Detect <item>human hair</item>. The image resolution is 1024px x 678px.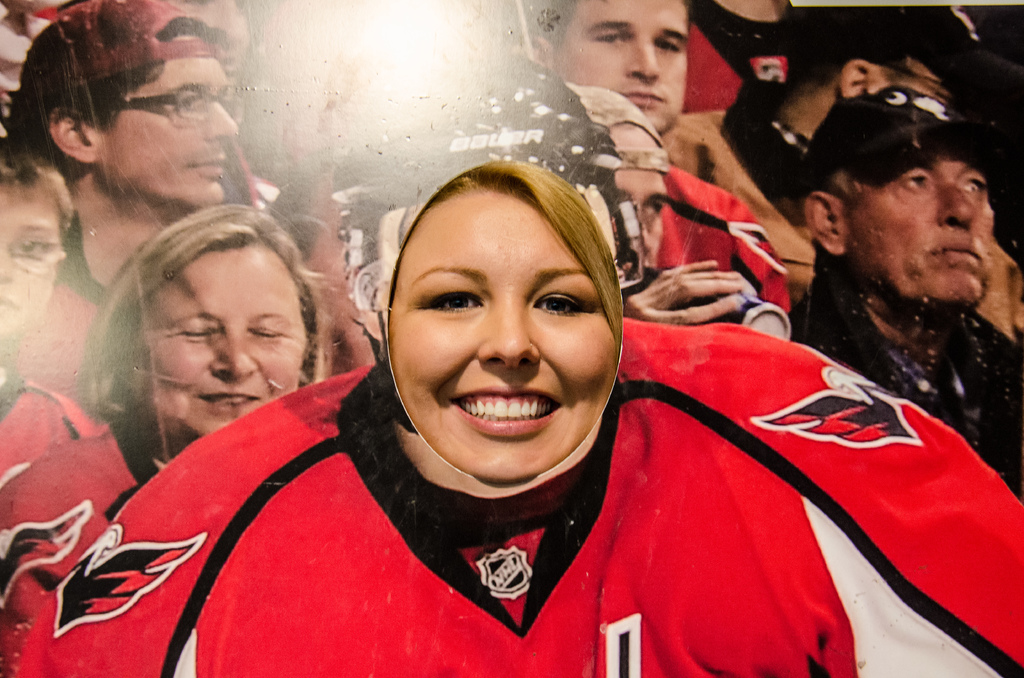
select_region(0, 142, 72, 229).
